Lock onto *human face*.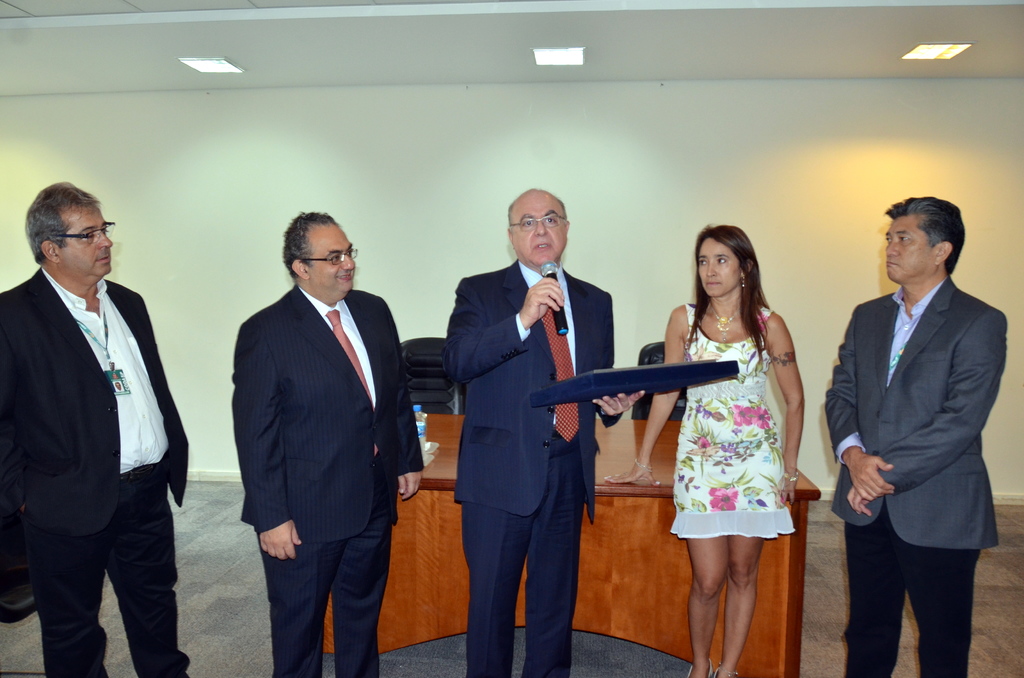
Locked: {"left": 301, "top": 224, "right": 356, "bottom": 299}.
